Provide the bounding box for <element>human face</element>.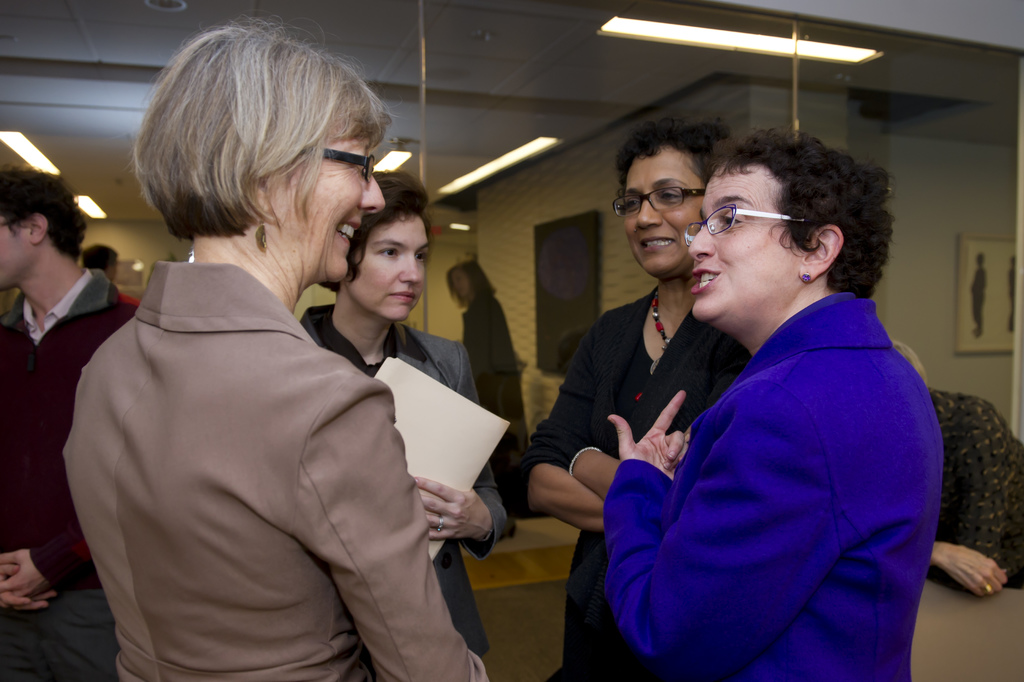
(2,210,34,290).
